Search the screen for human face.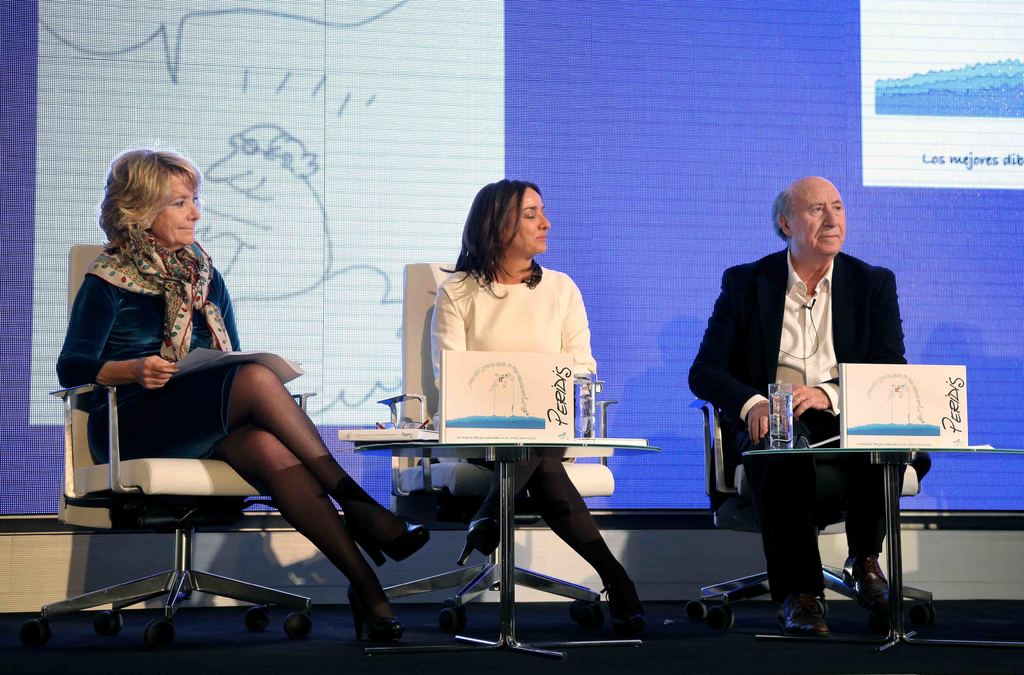
Found at left=503, top=185, right=553, bottom=257.
